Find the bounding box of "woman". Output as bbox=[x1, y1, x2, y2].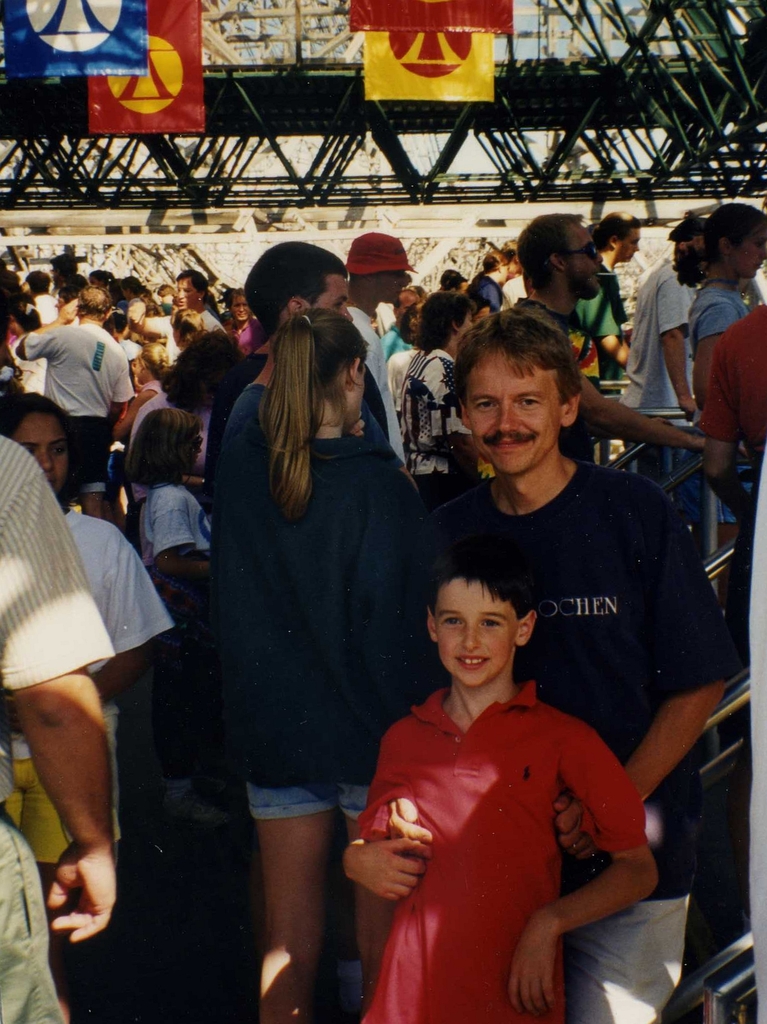
bbox=[168, 305, 206, 353].
